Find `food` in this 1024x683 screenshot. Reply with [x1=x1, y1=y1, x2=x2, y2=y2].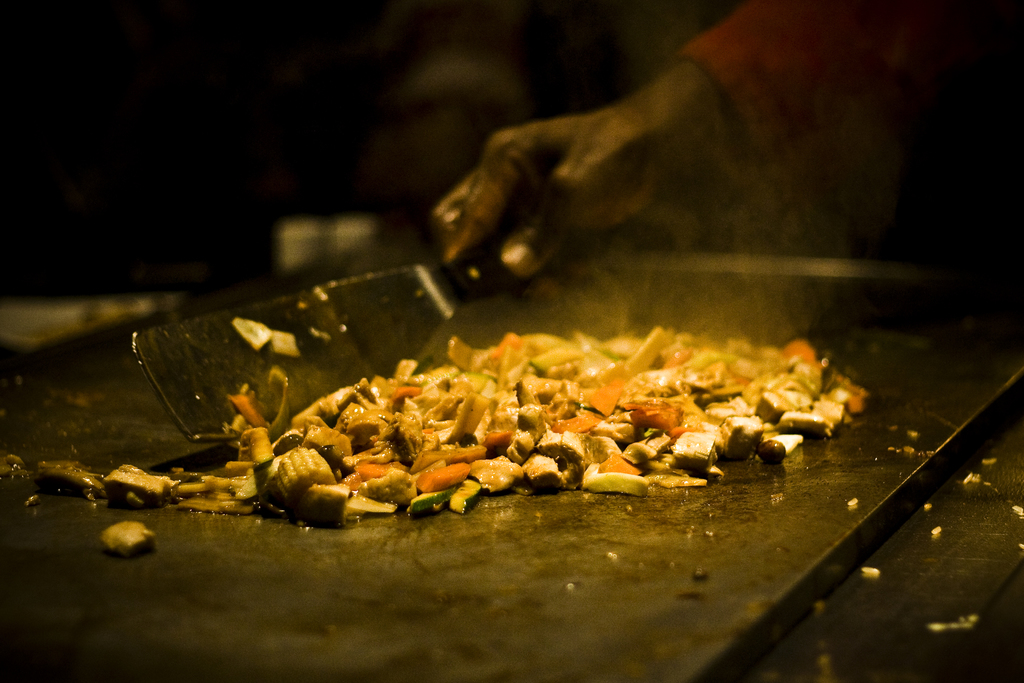
[x1=924, y1=502, x2=936, y2=513].
